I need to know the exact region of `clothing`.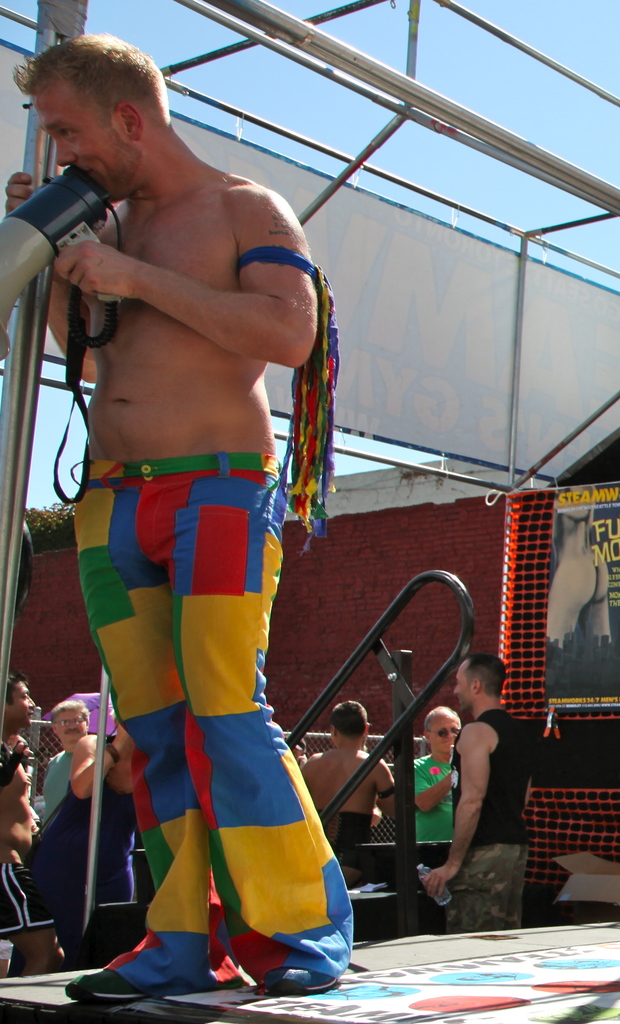
Region: select_region(0, 856, 56, 940).
